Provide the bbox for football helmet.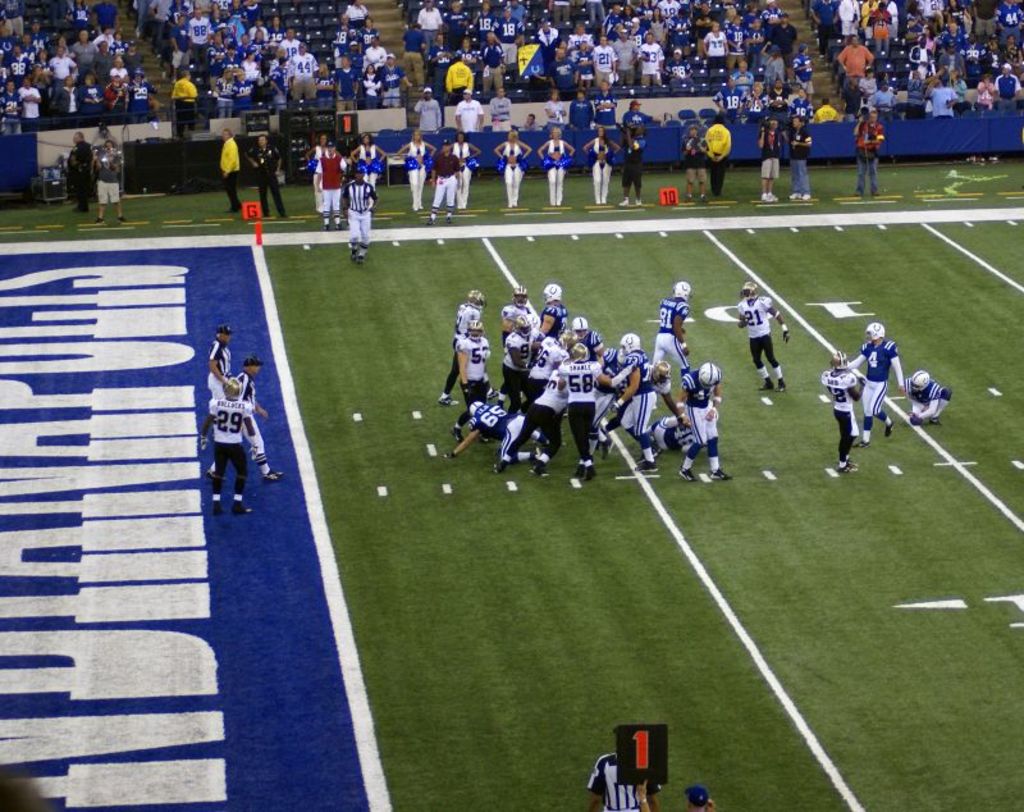
556 329 582 347.
